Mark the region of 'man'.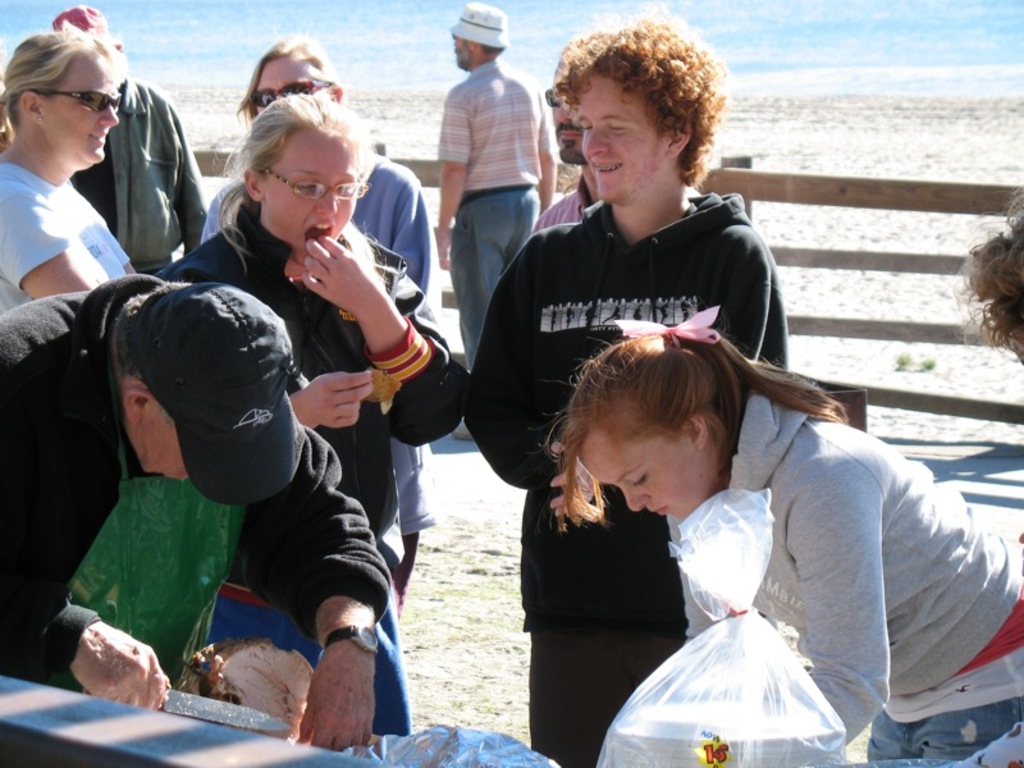
Region: region(0, 280, 393, 754).
